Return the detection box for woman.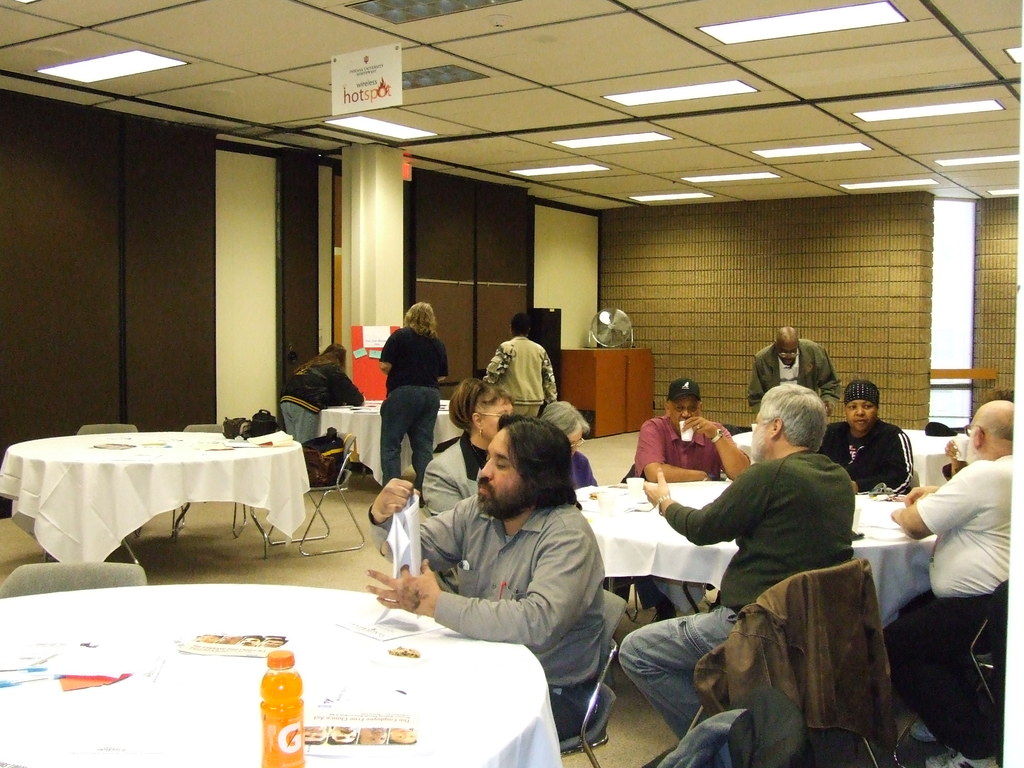
284/338/364/452.
